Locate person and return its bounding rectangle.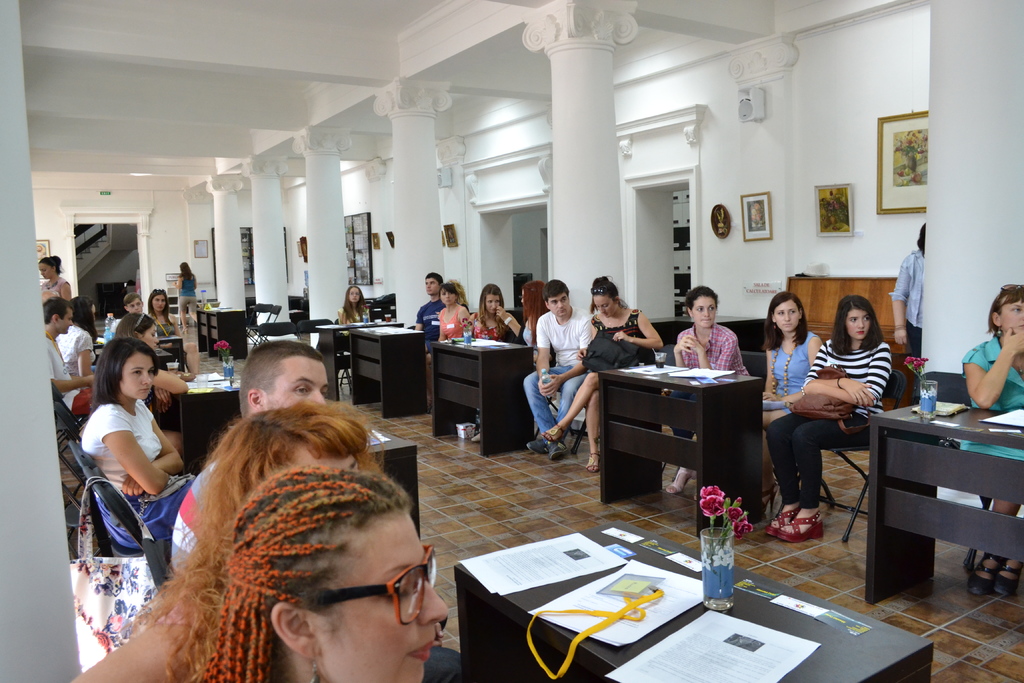
40, 254, 72, 304.
